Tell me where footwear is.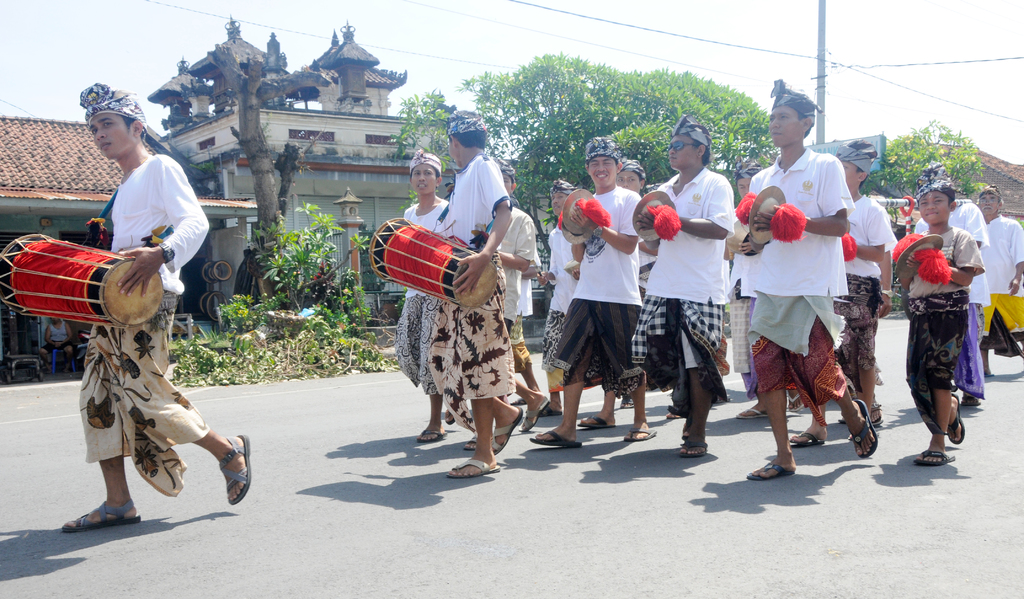
footwear is at BBox(788, 394, 806, 411).
